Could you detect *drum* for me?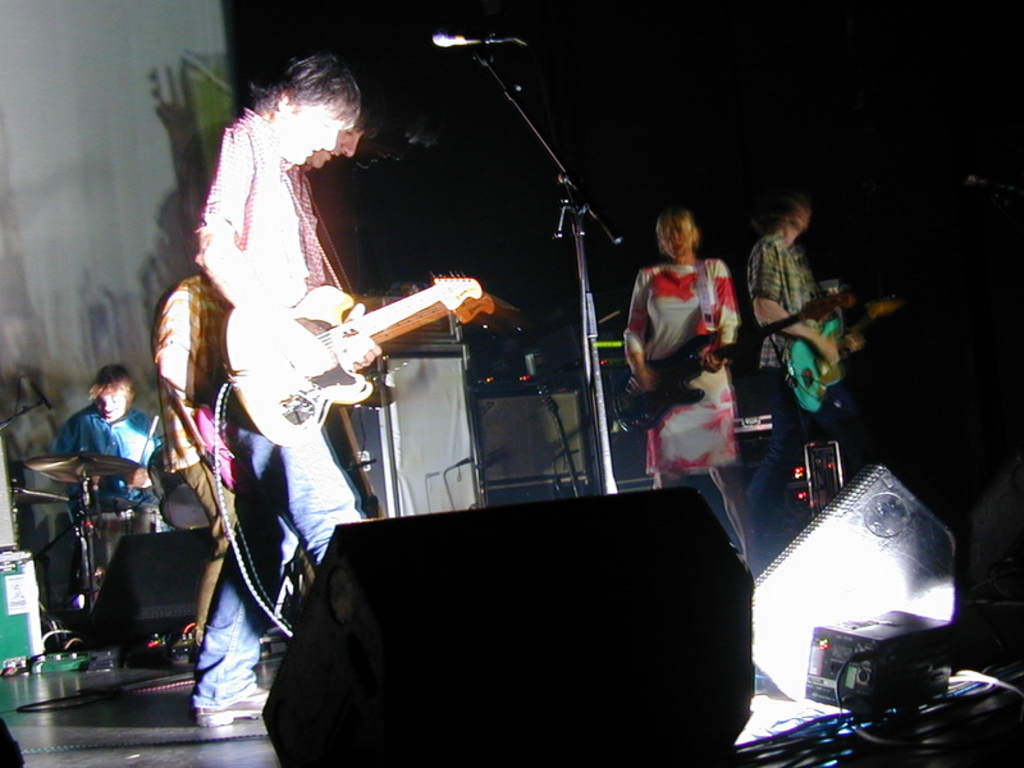
Detection result: x1=154 y1=436 x2=212 y2=524.
